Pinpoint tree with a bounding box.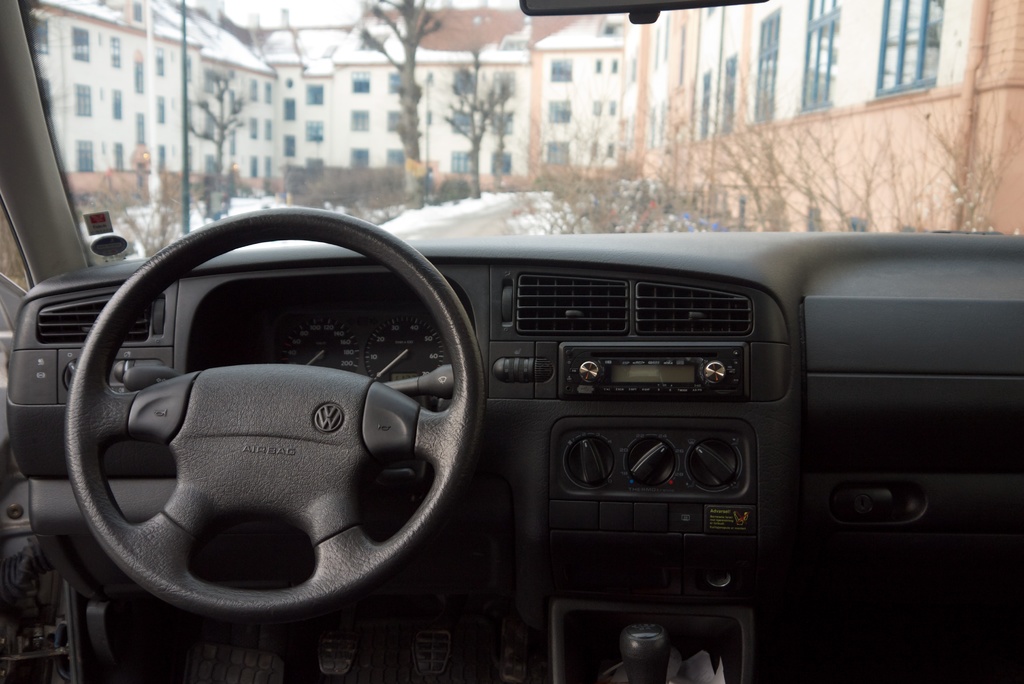
x1=360 y1=0 x2=442 y2=193.
